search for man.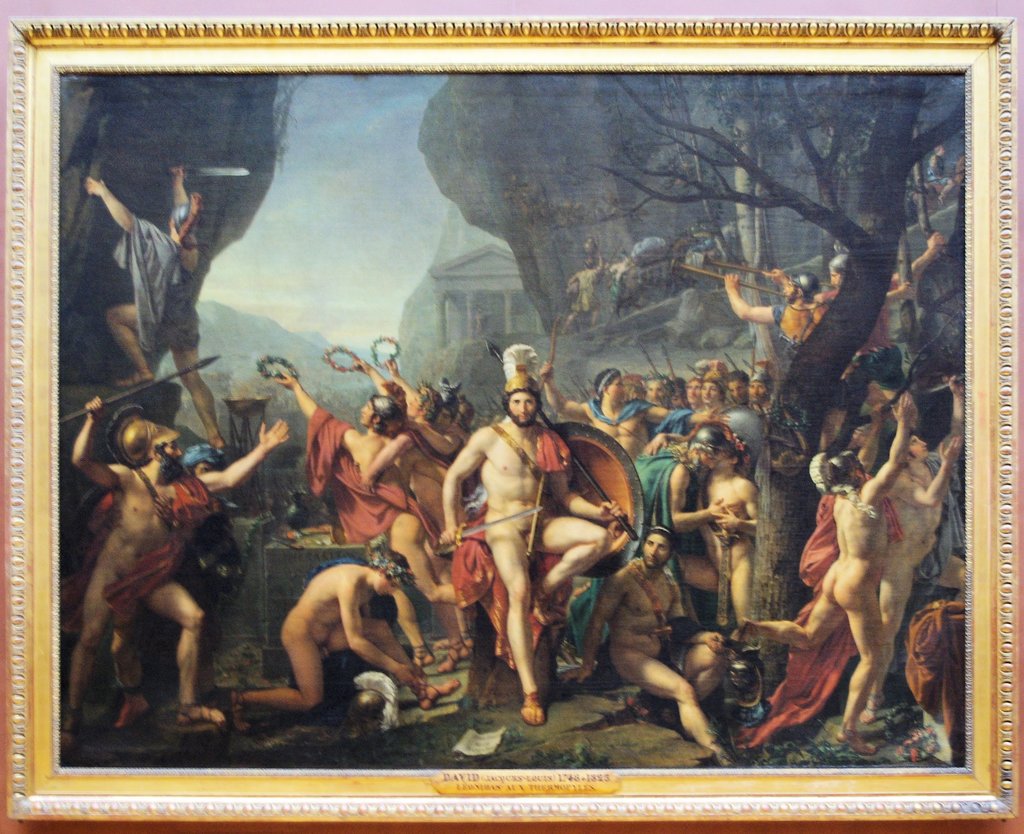
Found at [447, 355, 585, 721].
